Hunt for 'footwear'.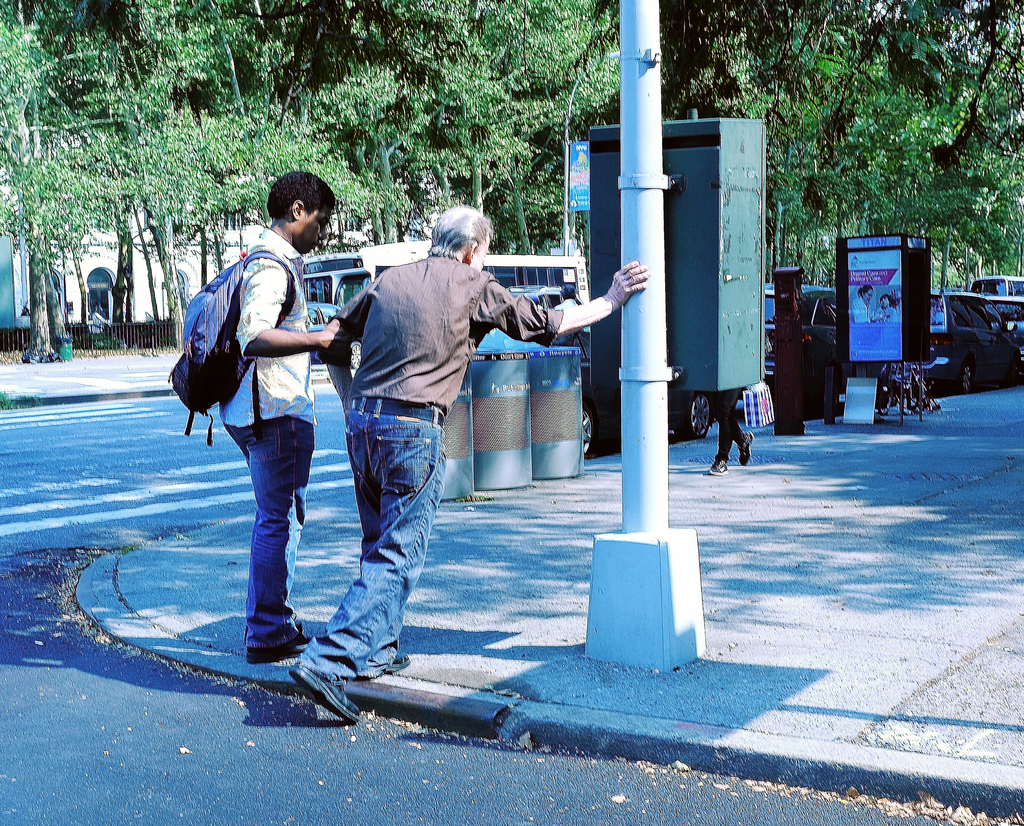
Hunted down at [286,662,359,724].
